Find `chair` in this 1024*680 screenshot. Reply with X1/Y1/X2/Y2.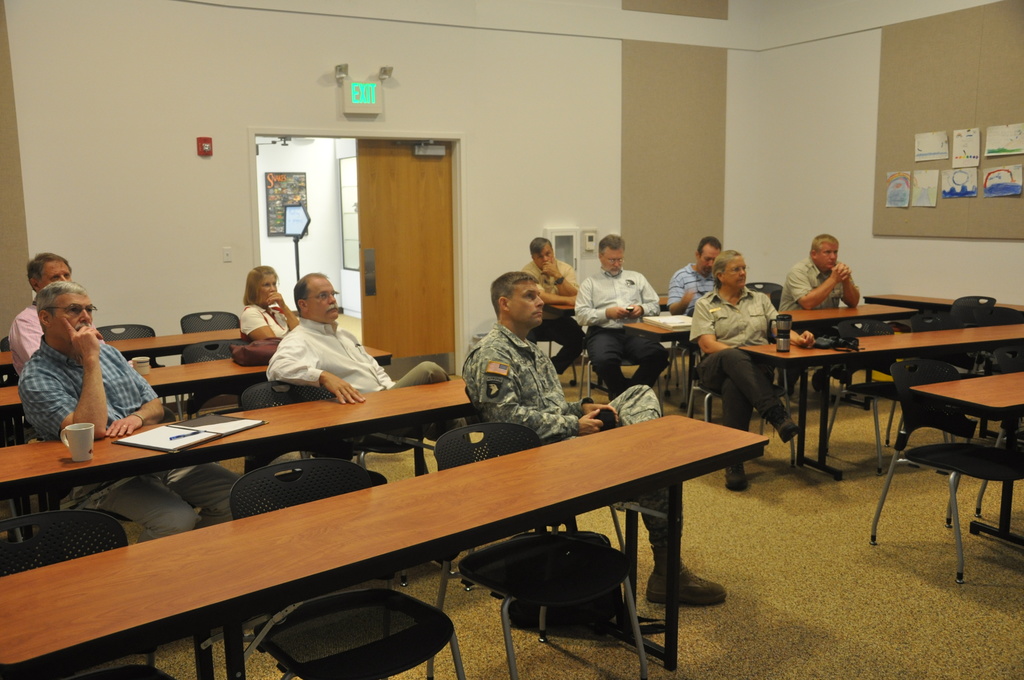
426/416/649/679.
